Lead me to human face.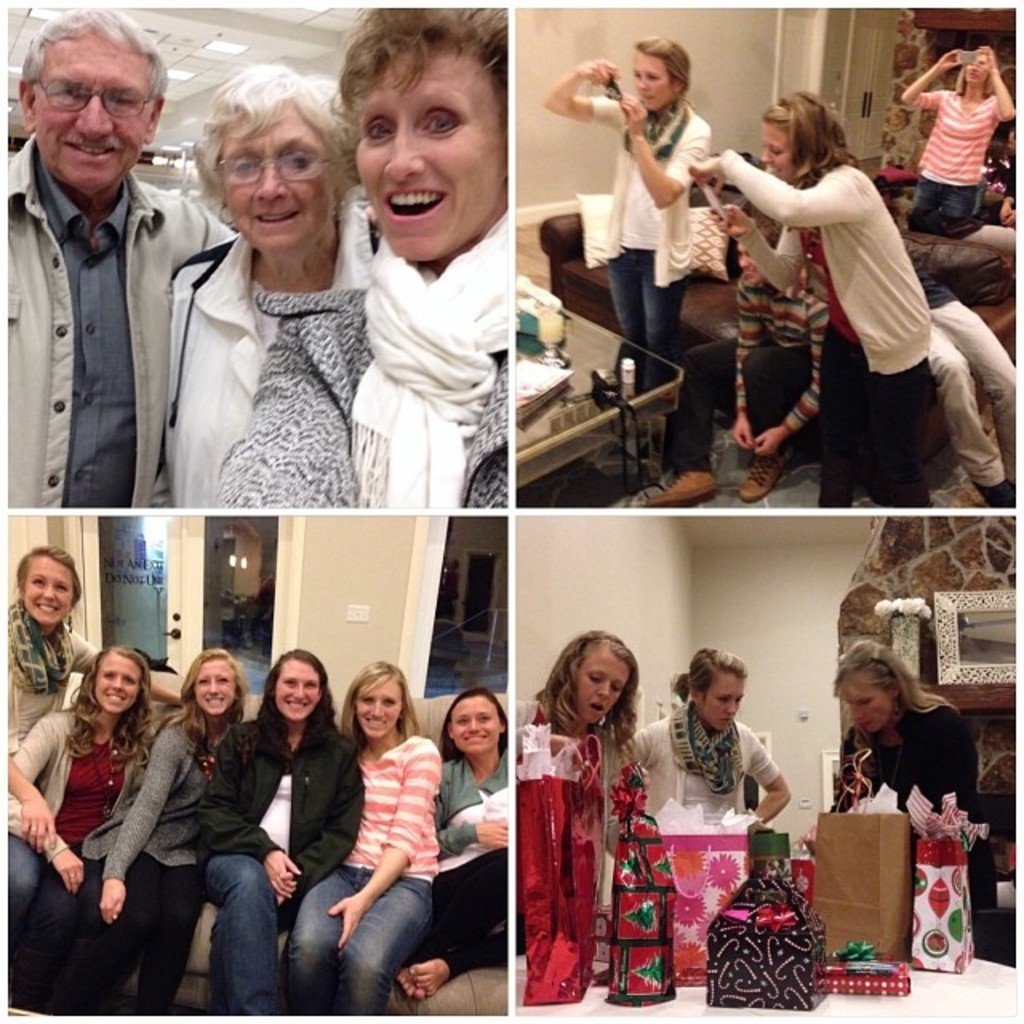
Lead to bbox=(573, 650, 632, 730).
